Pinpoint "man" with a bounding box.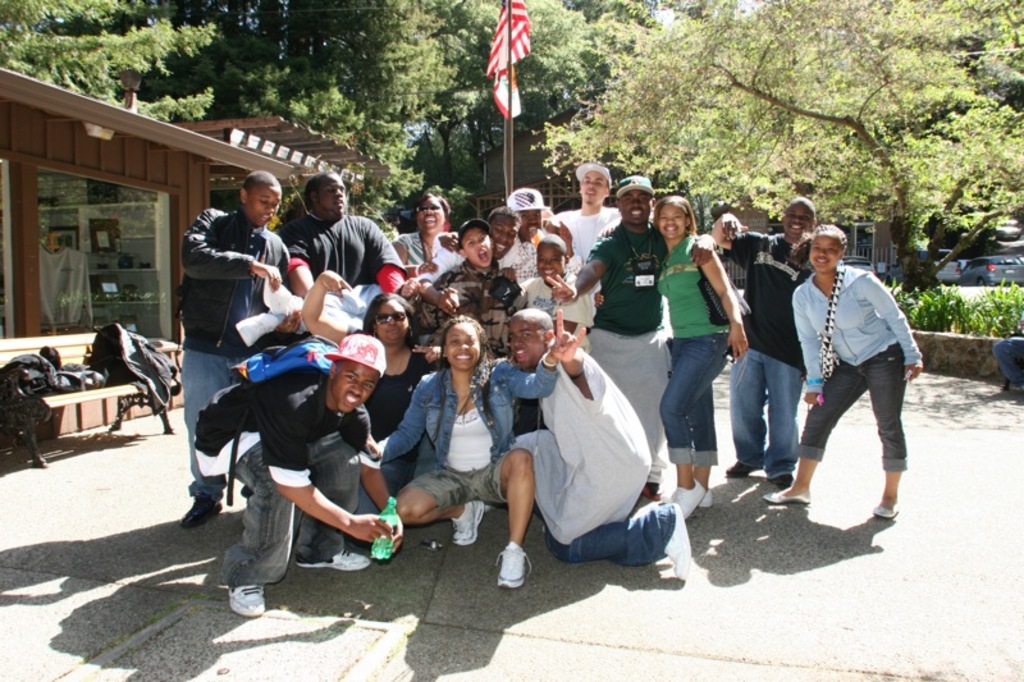
502 307 678 564.
